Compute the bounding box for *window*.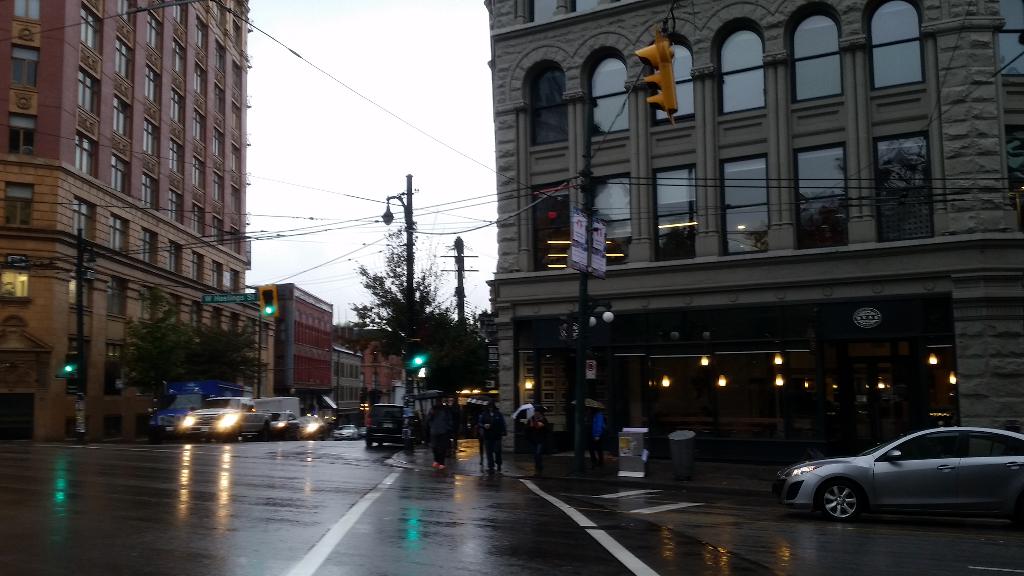
select_region(73, 196, 95, 241).
